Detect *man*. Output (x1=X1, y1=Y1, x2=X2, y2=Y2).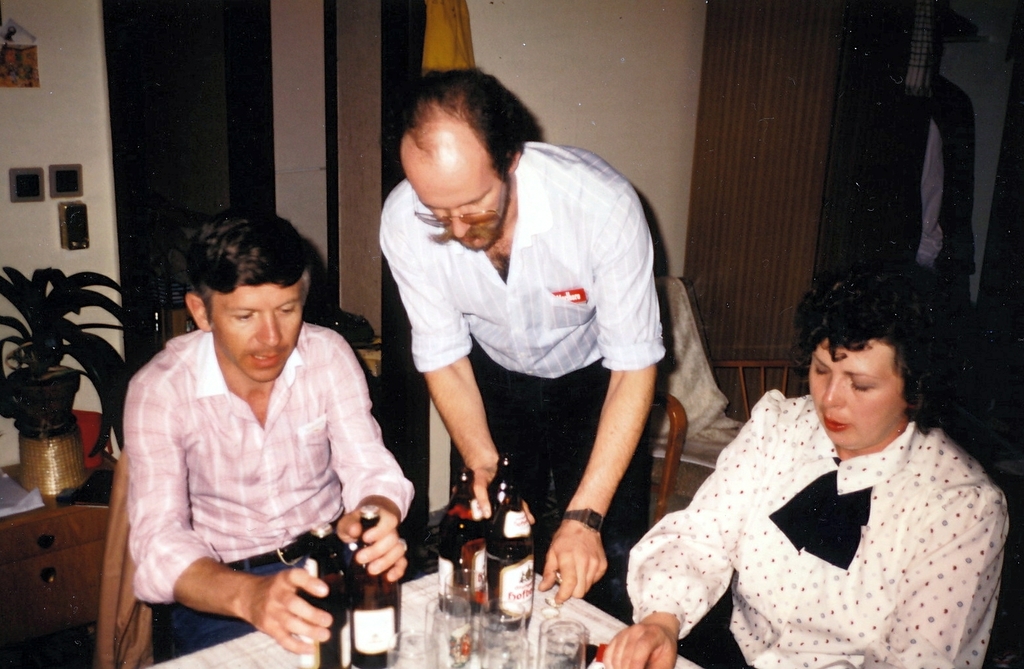
(x1=379, y1=64, x2=670, y2=606).
